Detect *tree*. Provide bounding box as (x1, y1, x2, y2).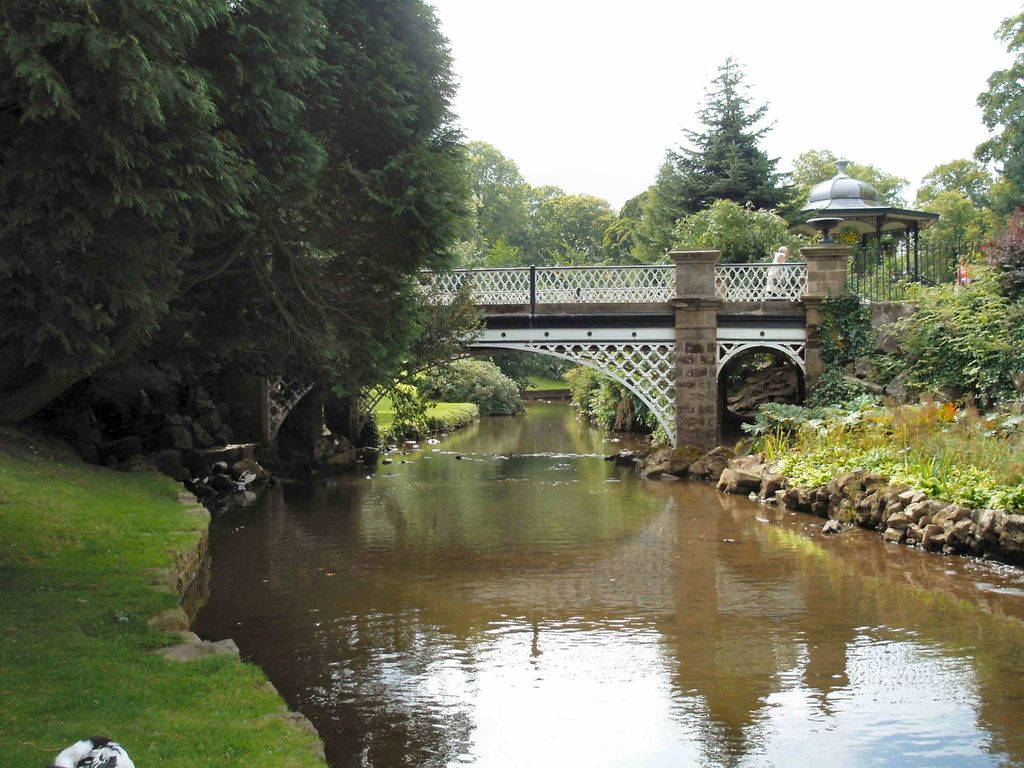
(973, 10, 1023, 202).
